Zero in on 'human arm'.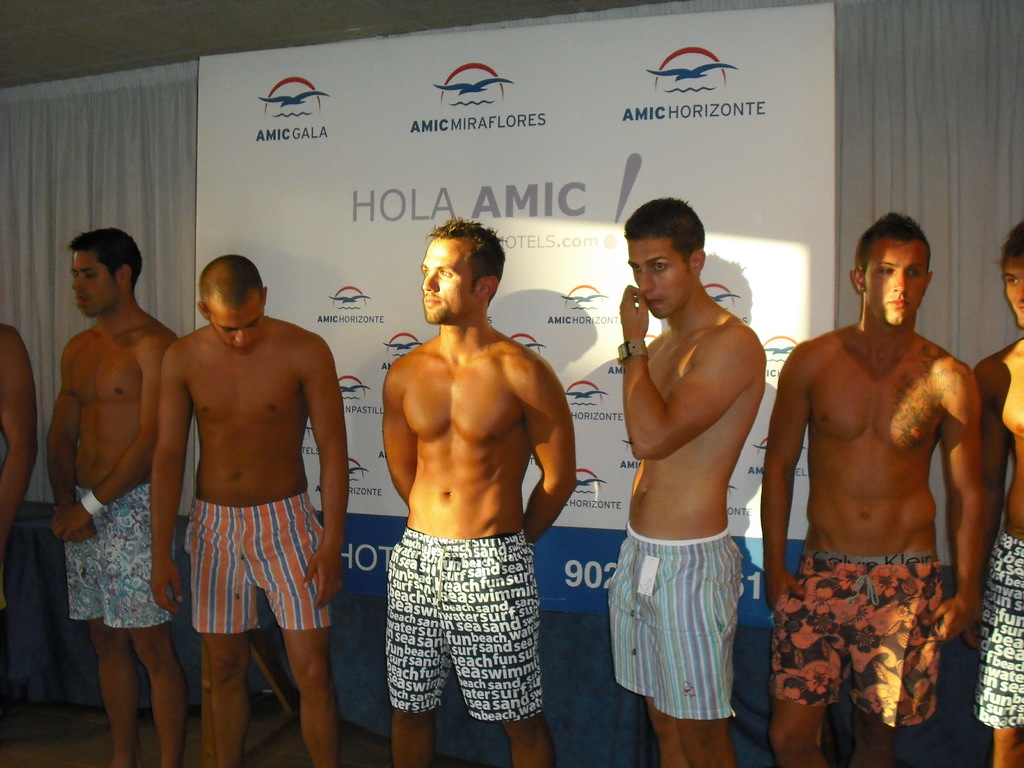
Zeroed in: bbox=[0, 321, 38, 556].
